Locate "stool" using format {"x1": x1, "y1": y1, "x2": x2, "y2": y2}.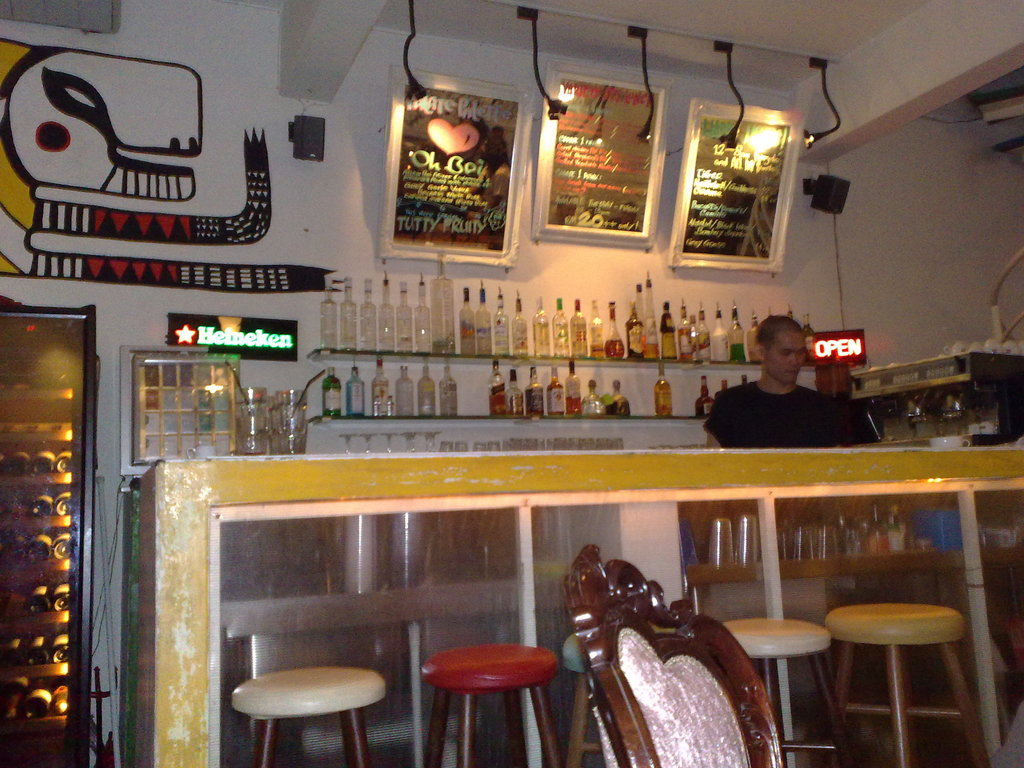
{"x1": 417, "y1": 640, "x2": 561, "y2": 767}.
